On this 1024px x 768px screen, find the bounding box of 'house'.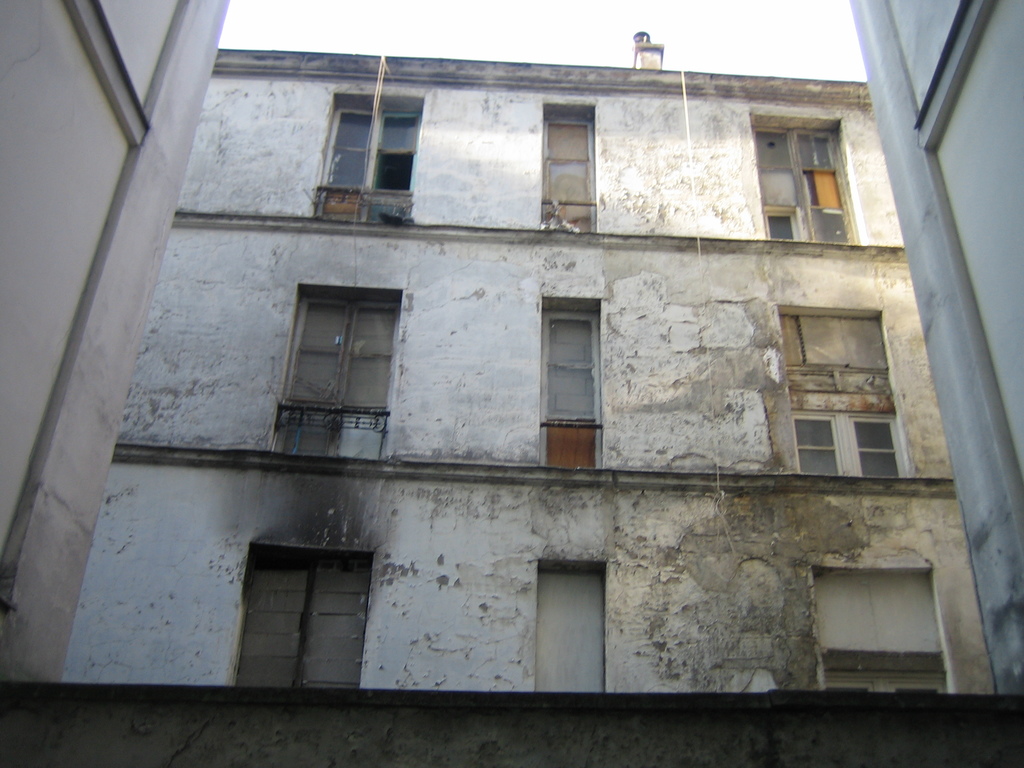
Bounding box: BBox(0, 0, 234, 688).
